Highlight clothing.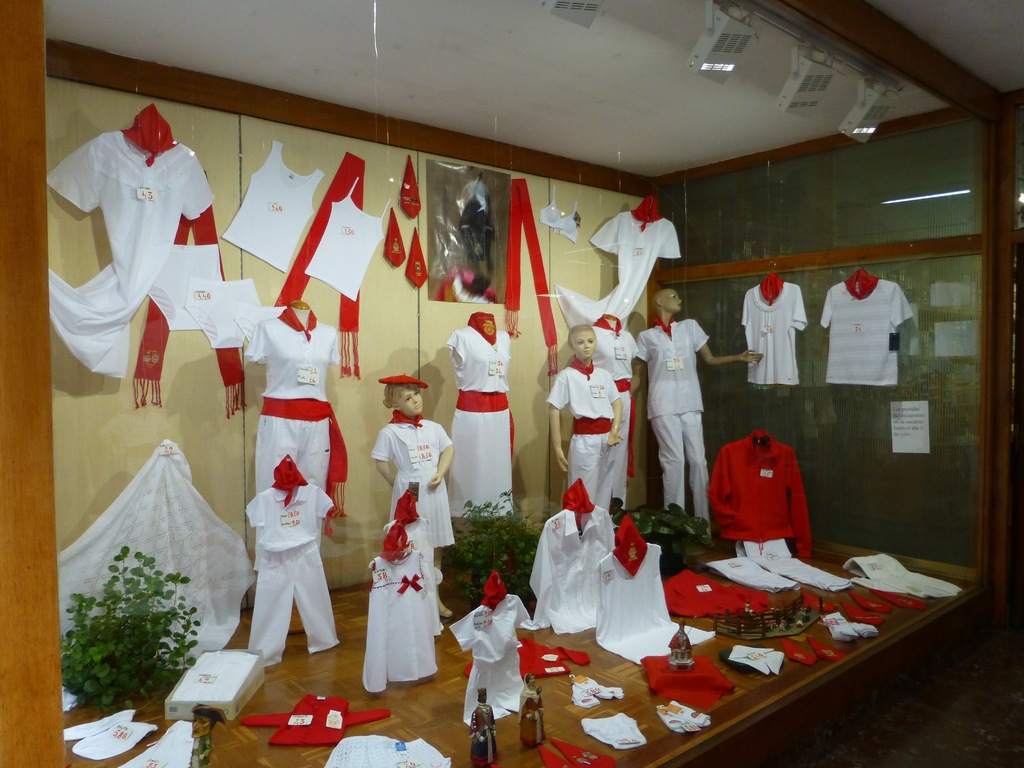
Highlighted region: <box>245,484,335,549</box>.
